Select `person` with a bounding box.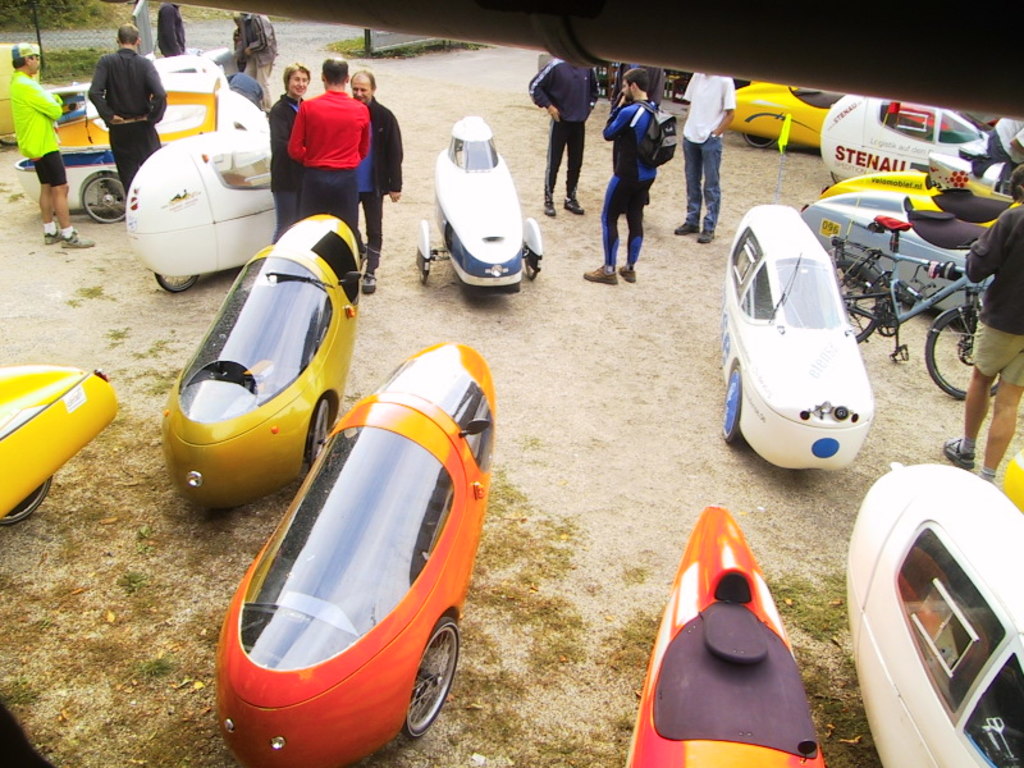
detection(353, 70, 402, 296).
